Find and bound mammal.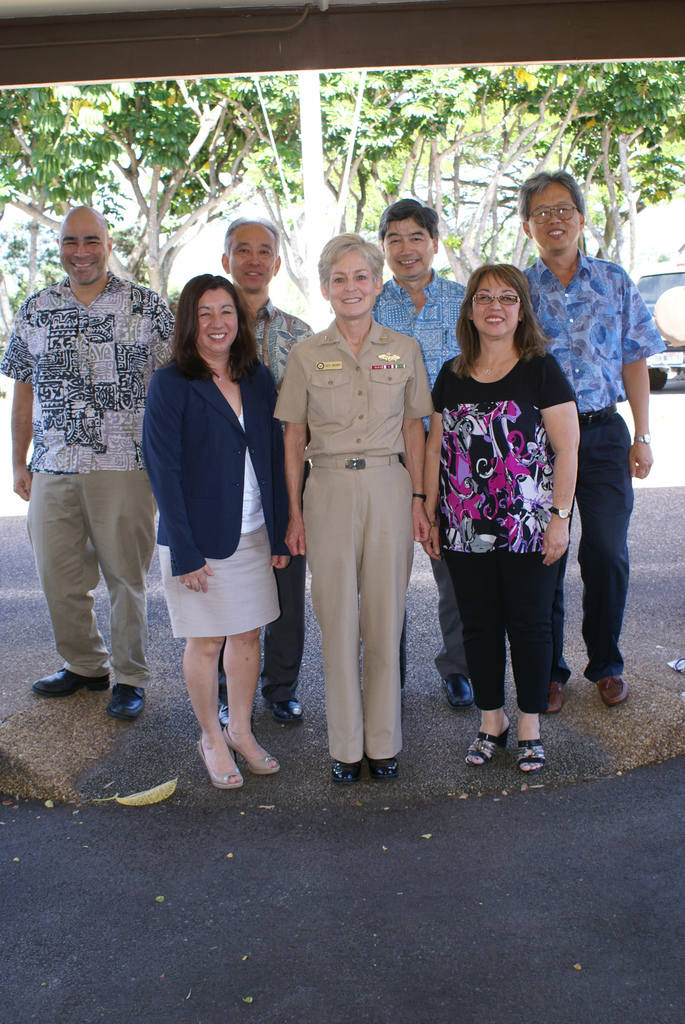
Bound: [0,205,179,717].
